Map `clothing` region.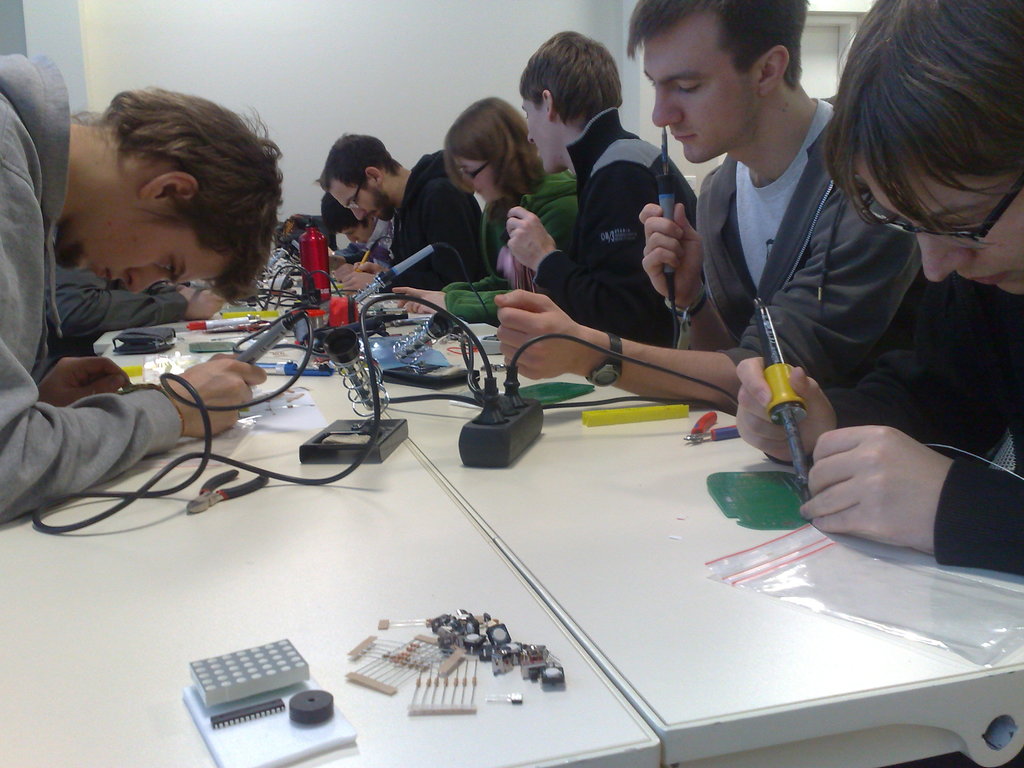
Mapped to (42,264,190,376).
